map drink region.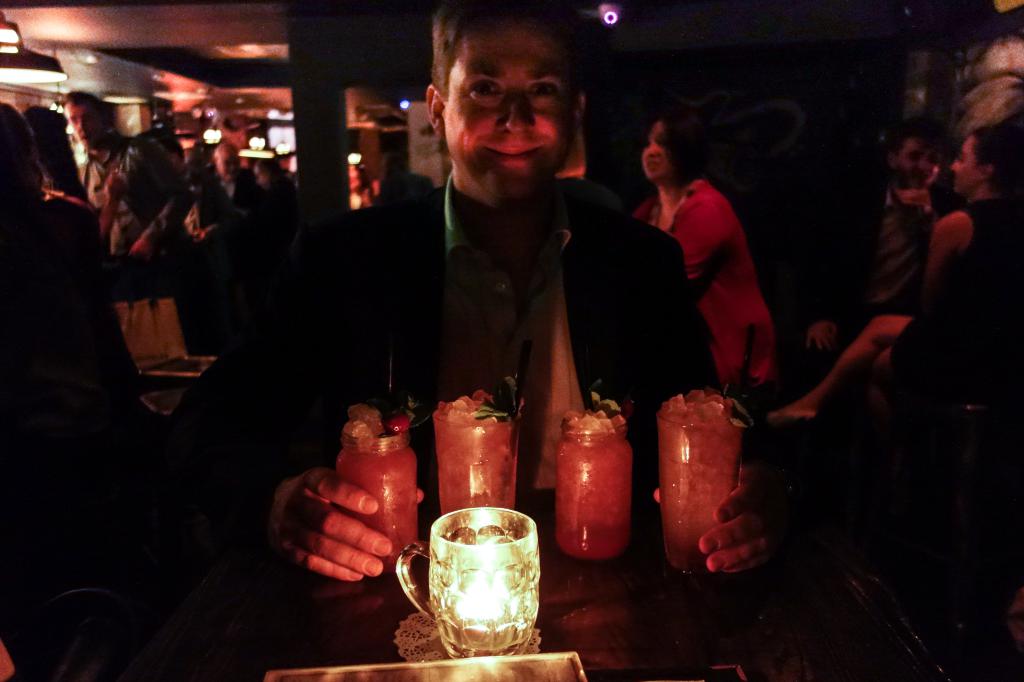
Mapped to [557, 433, 627, 559].
